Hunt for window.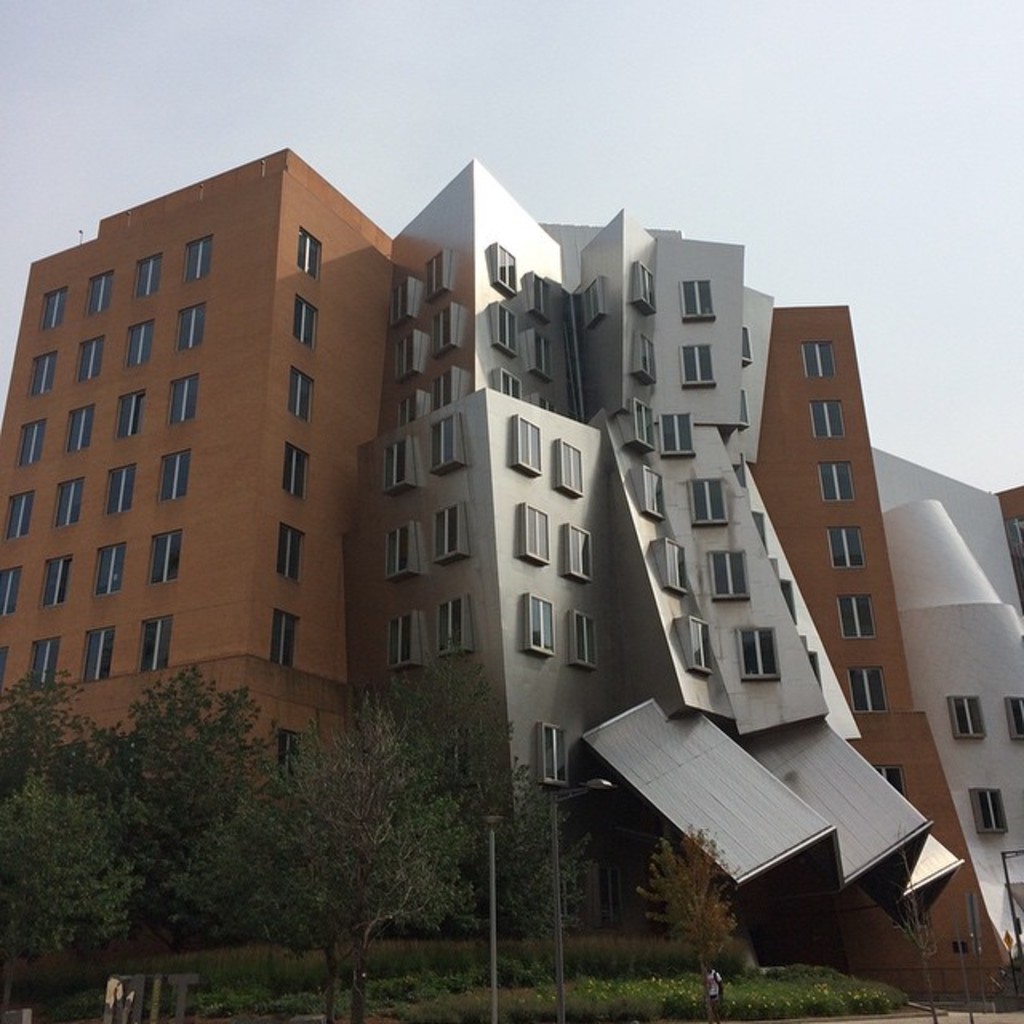
Hunted down at detection(283, 442, 310, 506).
